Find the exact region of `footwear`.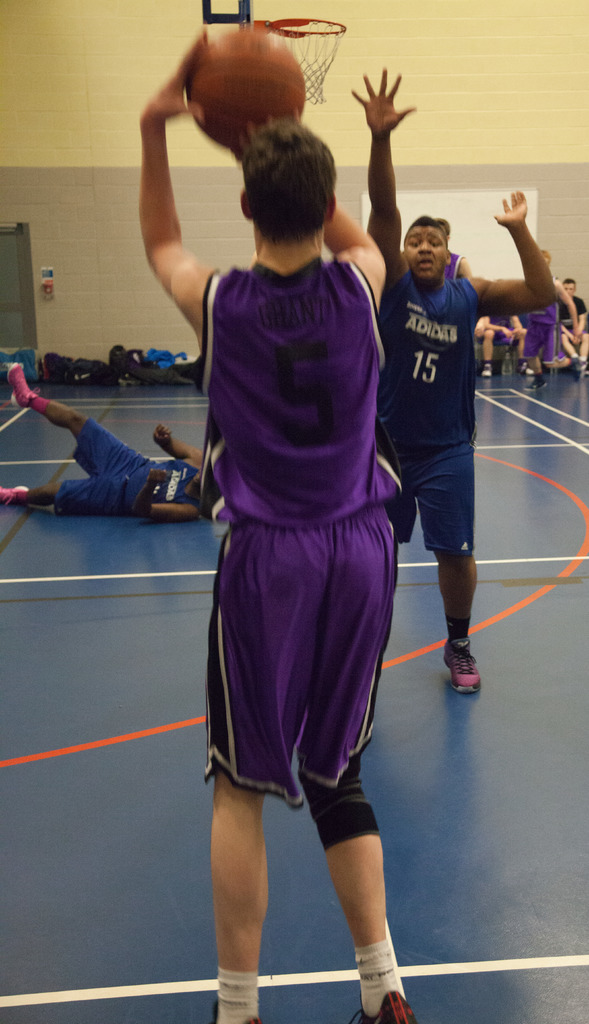
Exact region: 10 365 31 405.
